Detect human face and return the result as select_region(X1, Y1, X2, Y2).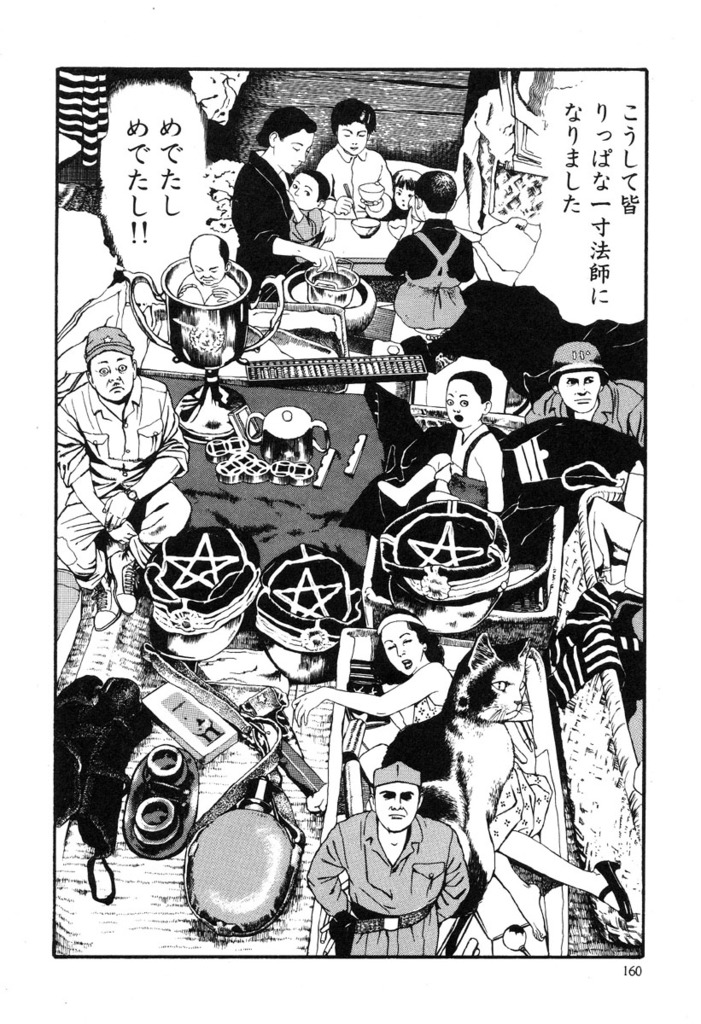
select_region(289, 178, 322, 212).
